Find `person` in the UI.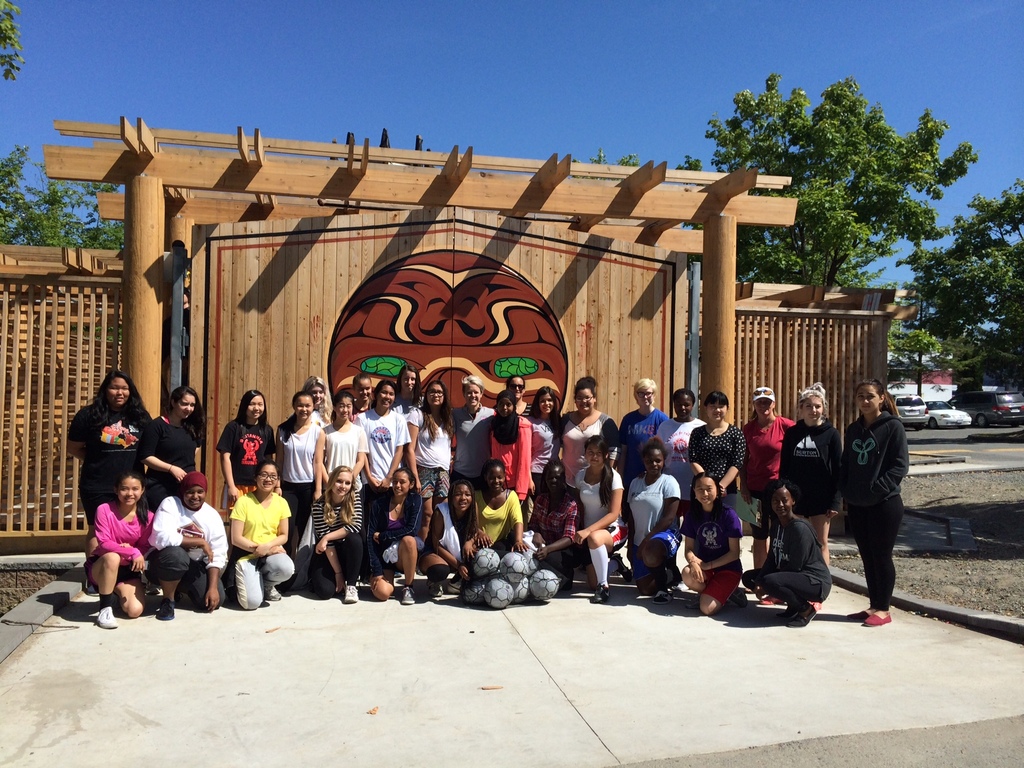
UI element at detection(744, 486, 834, 632).
